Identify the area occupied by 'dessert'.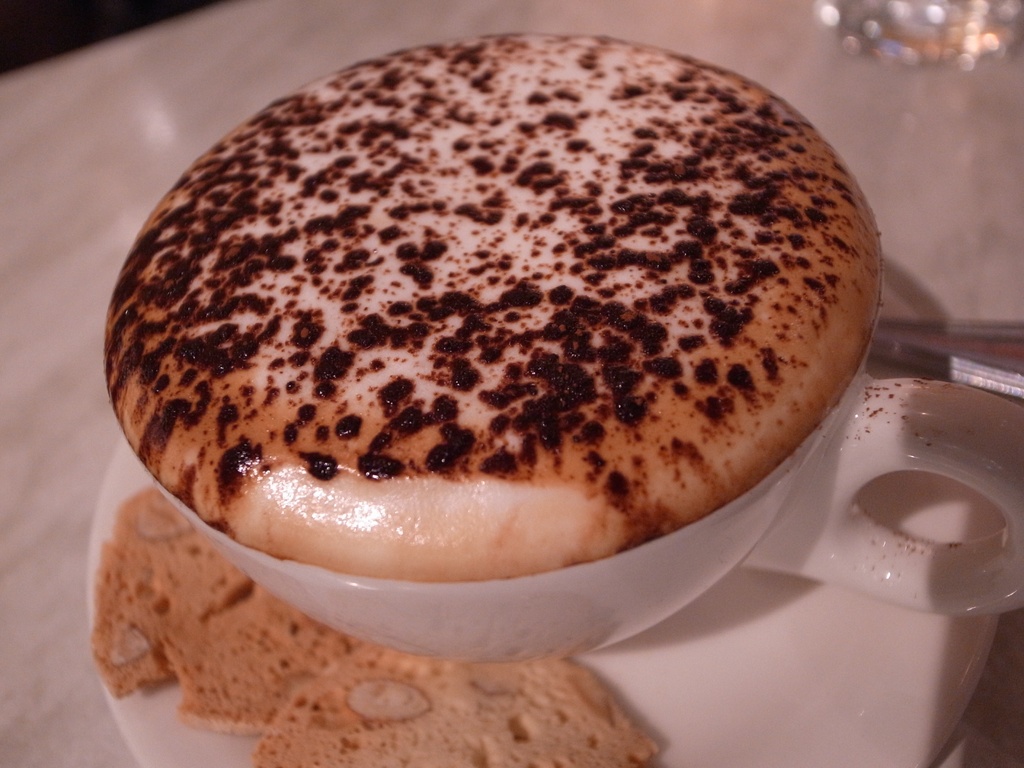
Area: <box>160,64,821,584</box>.
